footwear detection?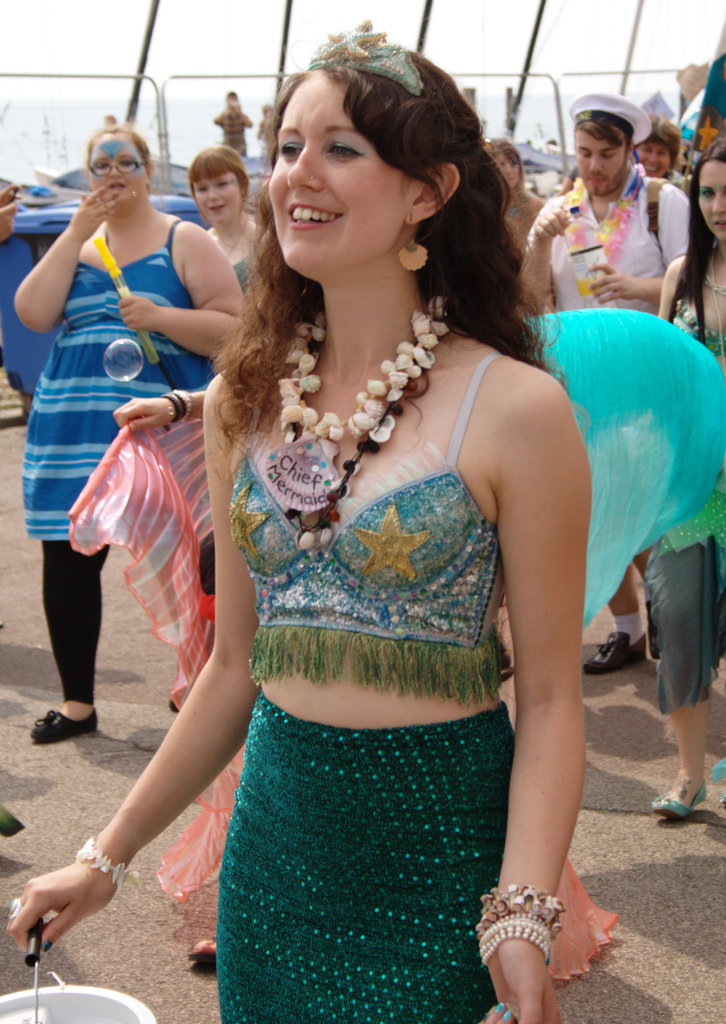
BBox(580, 627, 652, 673)
